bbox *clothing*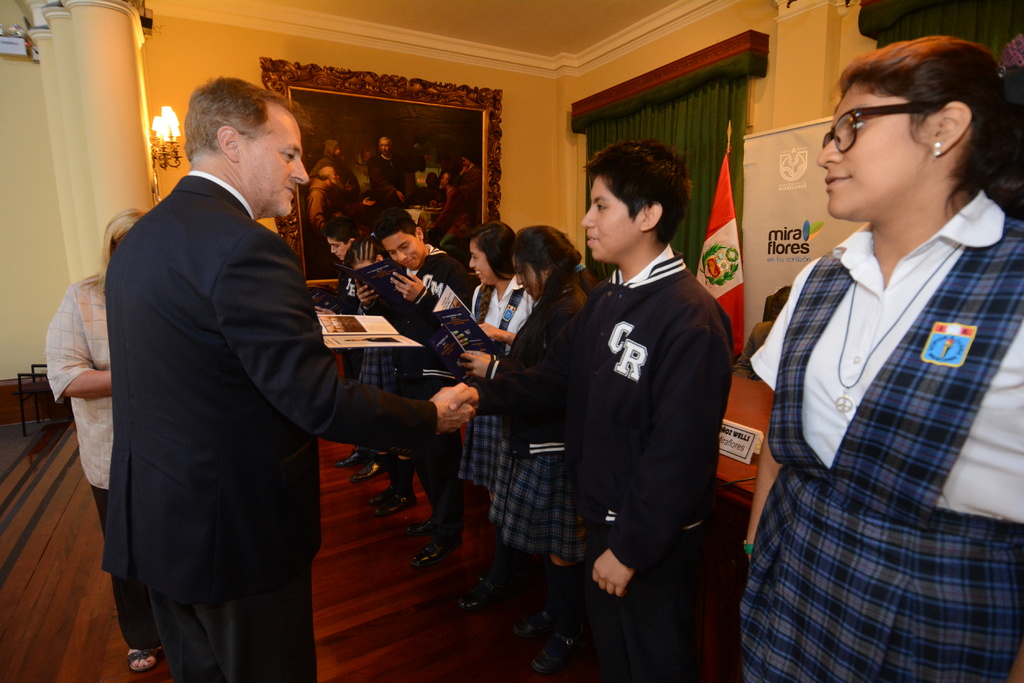
<region>430, 184, 471, 234</region>
